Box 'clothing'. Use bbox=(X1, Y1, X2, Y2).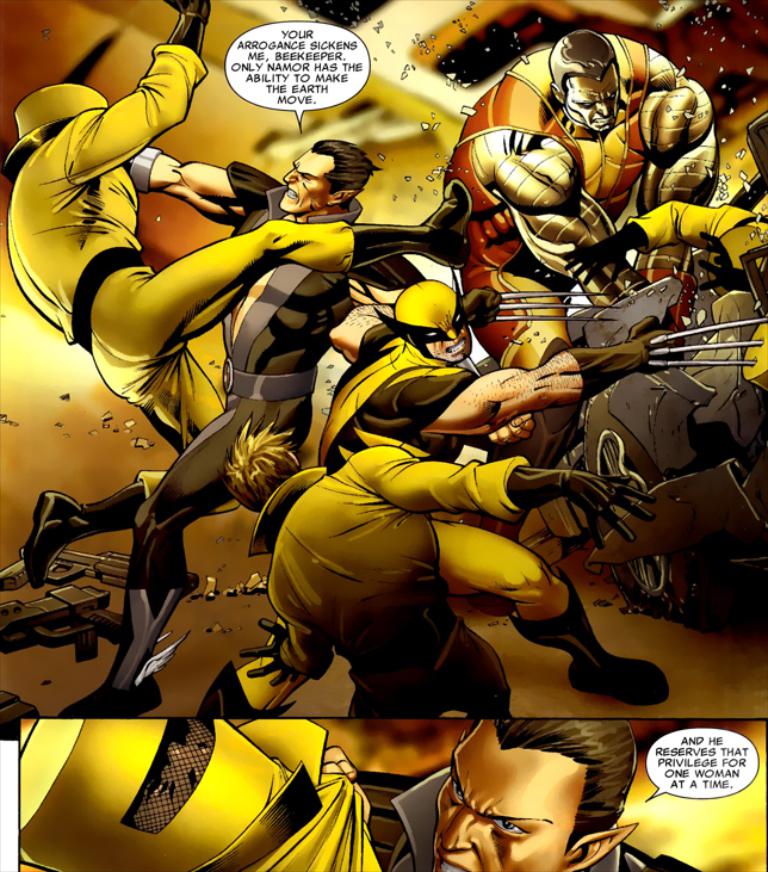
bbox=(322, 326, 457, 464).
